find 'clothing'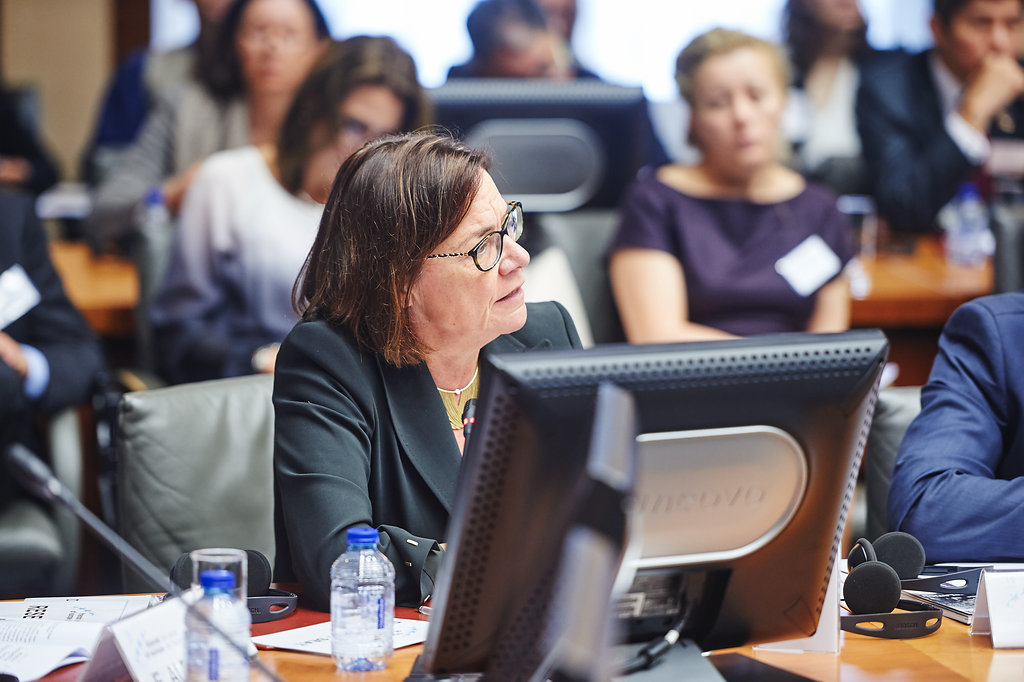
(99,52,249,252)
